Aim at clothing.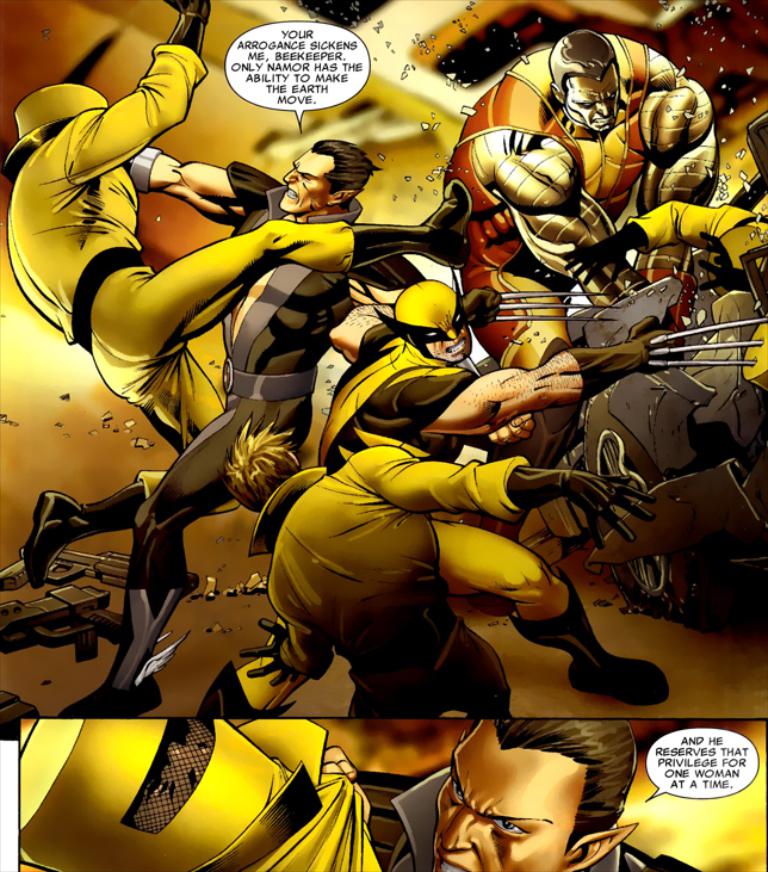
Aimed at locate(128, 166, 429, 582).
